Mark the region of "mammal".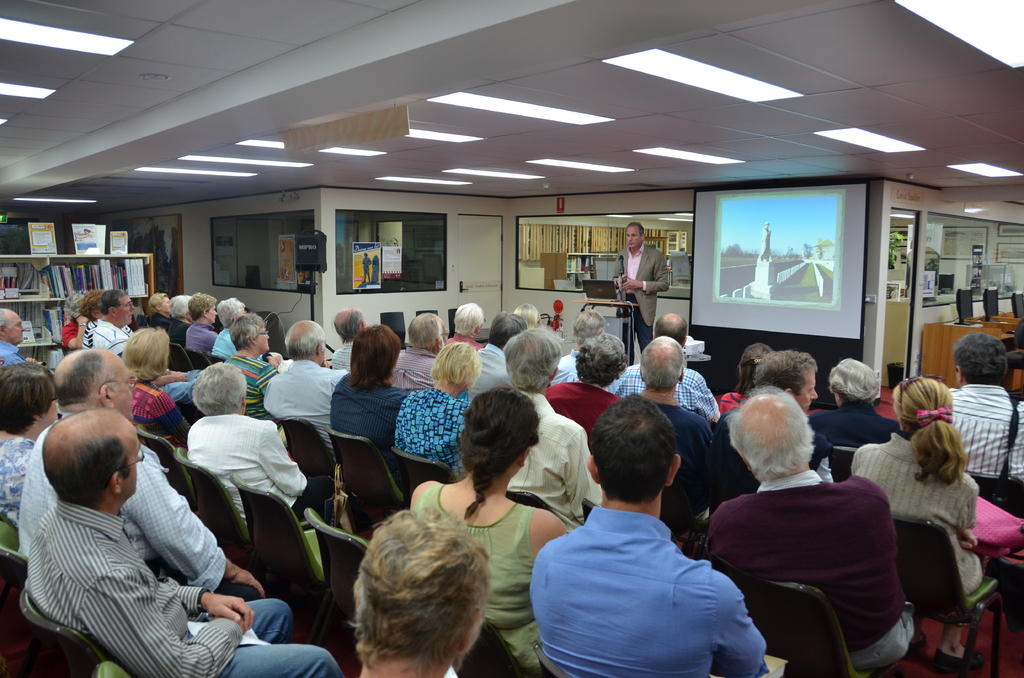
Region: select_region(515, 415, 756, 659).
